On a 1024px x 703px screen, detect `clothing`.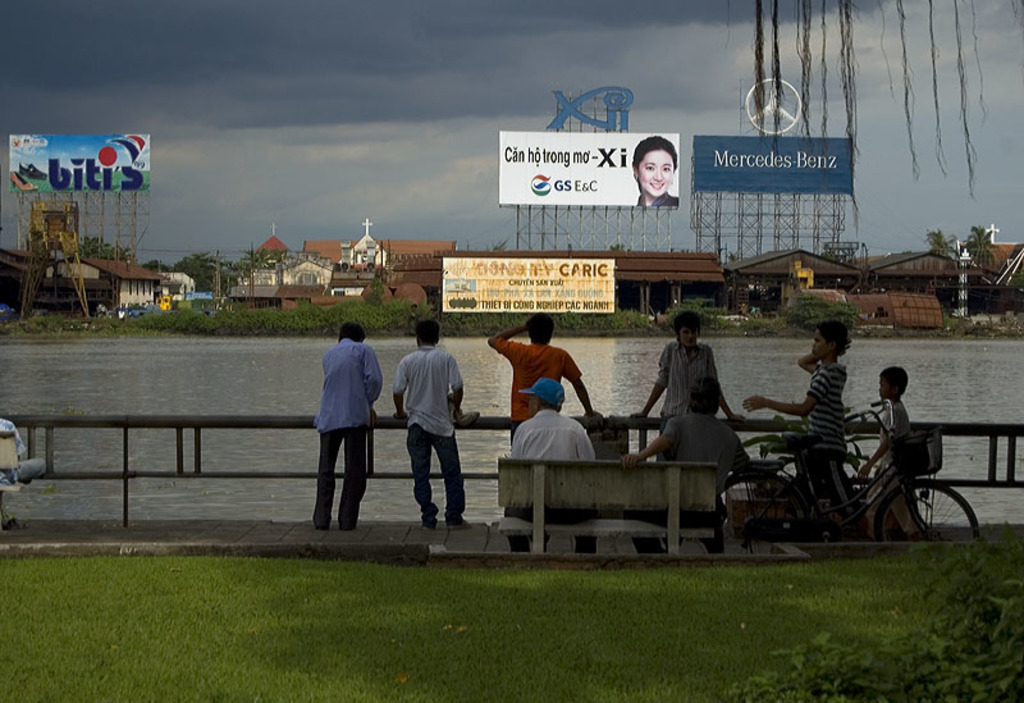
detection(315, 338, 384, 528).
